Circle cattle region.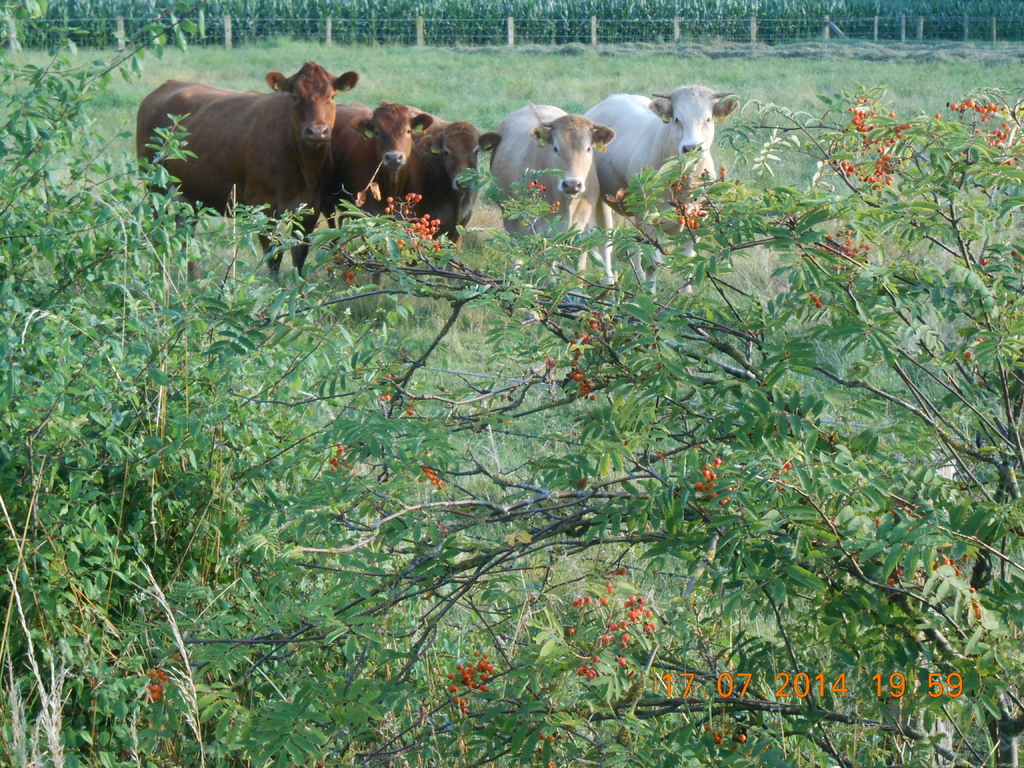
Region: l=580, t=87, r=746, b=299.
